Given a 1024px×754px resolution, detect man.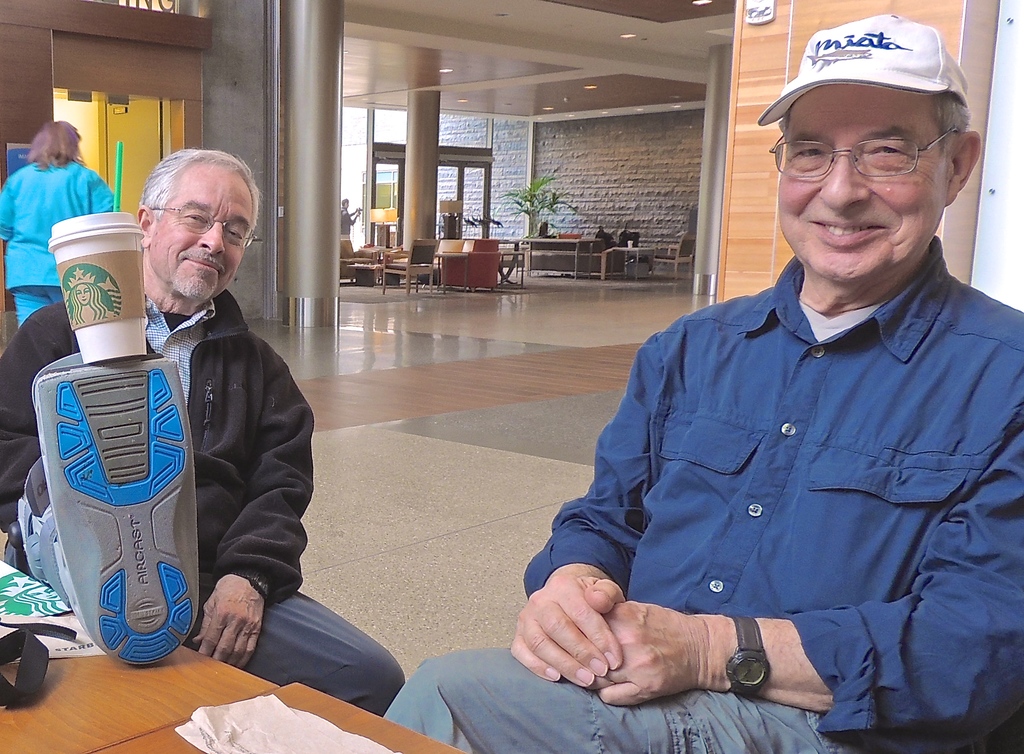
[left=0, top=148, right=405, bottom=719].
